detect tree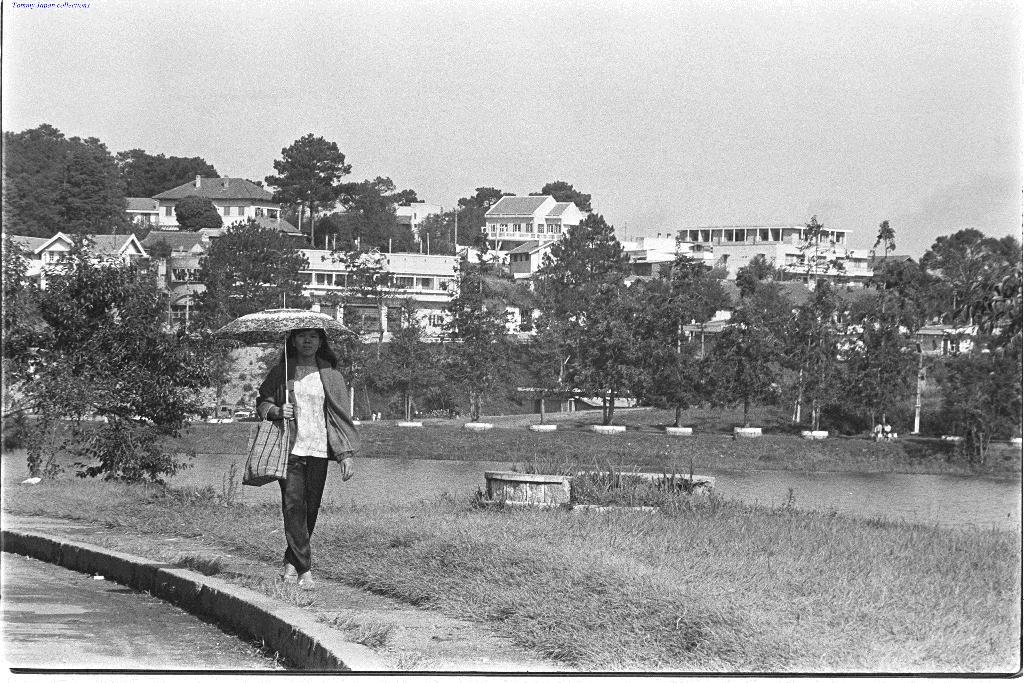
{"x1": 824, "y1": 272, "x2": 923, "y2": 439}
